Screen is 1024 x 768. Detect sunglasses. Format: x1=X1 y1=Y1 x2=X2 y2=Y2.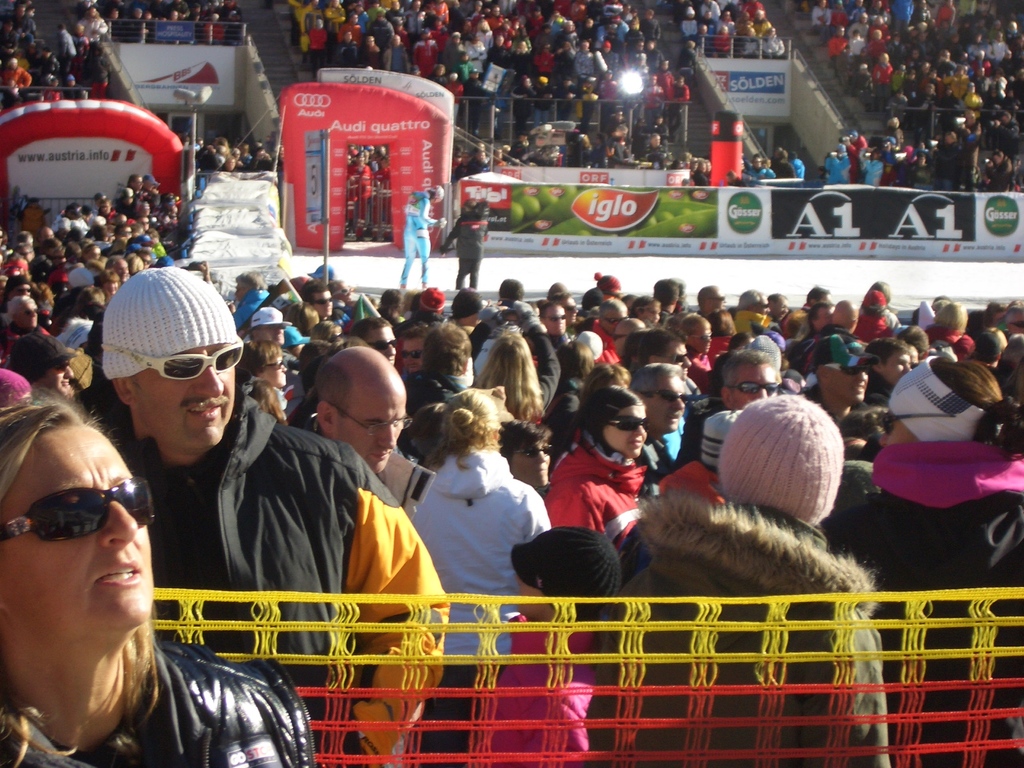
x1=399 y1=349 x2=421 y2=356.
